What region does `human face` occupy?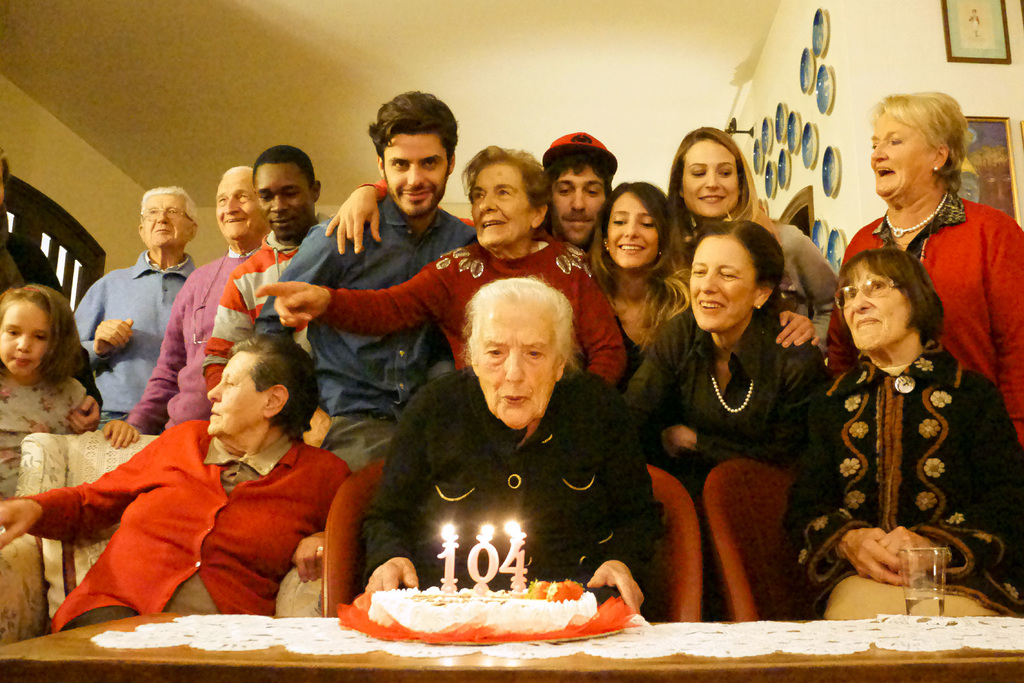
pyautogui.locateOnScreen(551, 166, 606, 245).
